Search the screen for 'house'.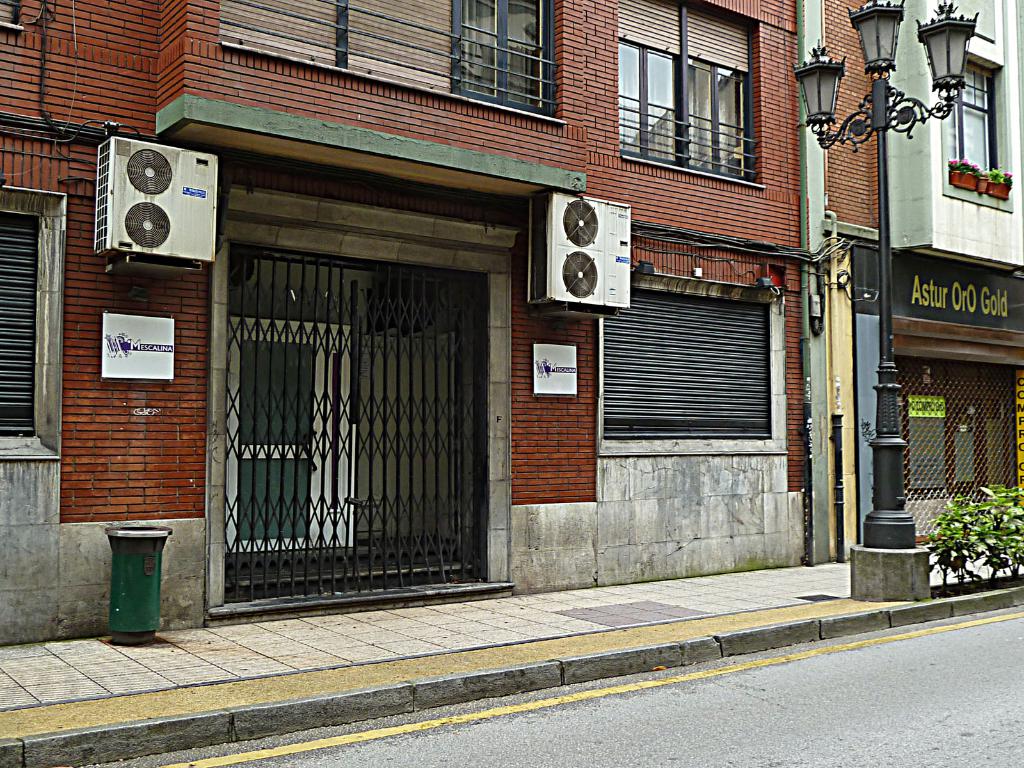
Found at l=801, t=0, r=1023, b=556.
